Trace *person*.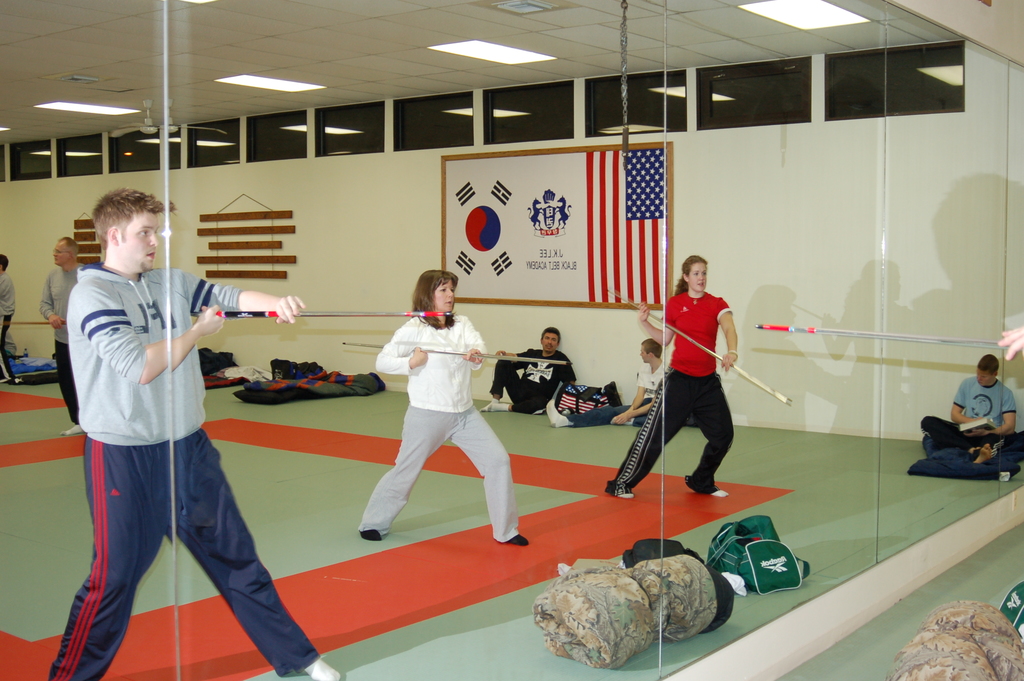
Traced to 32 235 88 436.
